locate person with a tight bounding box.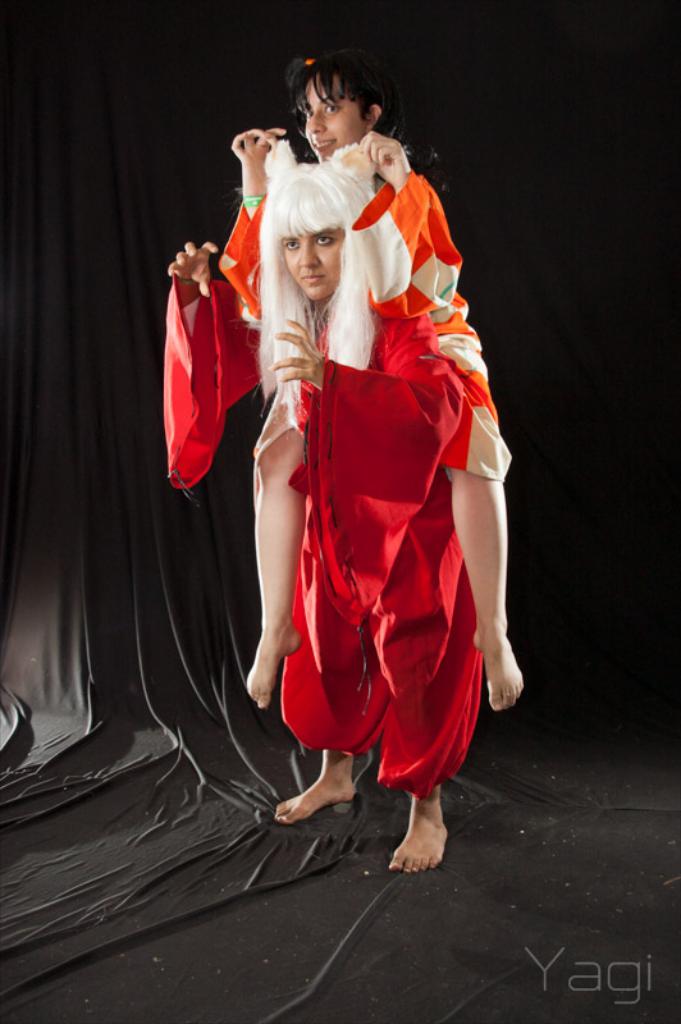
pyautogui.locateOnScreen(172, 164, 485, 870).
